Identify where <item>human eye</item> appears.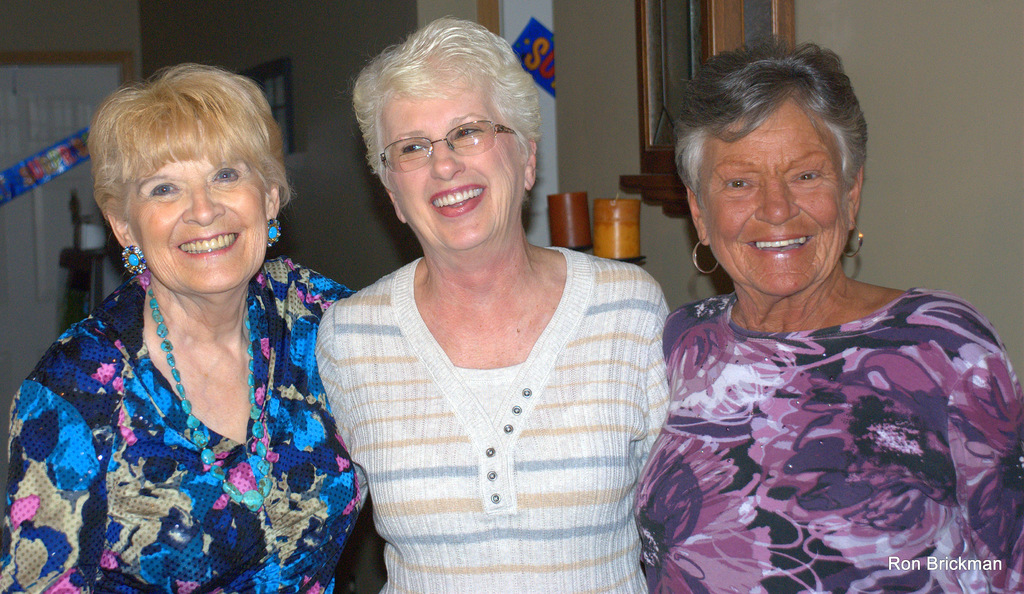
Appears at 148:176:183:201.
